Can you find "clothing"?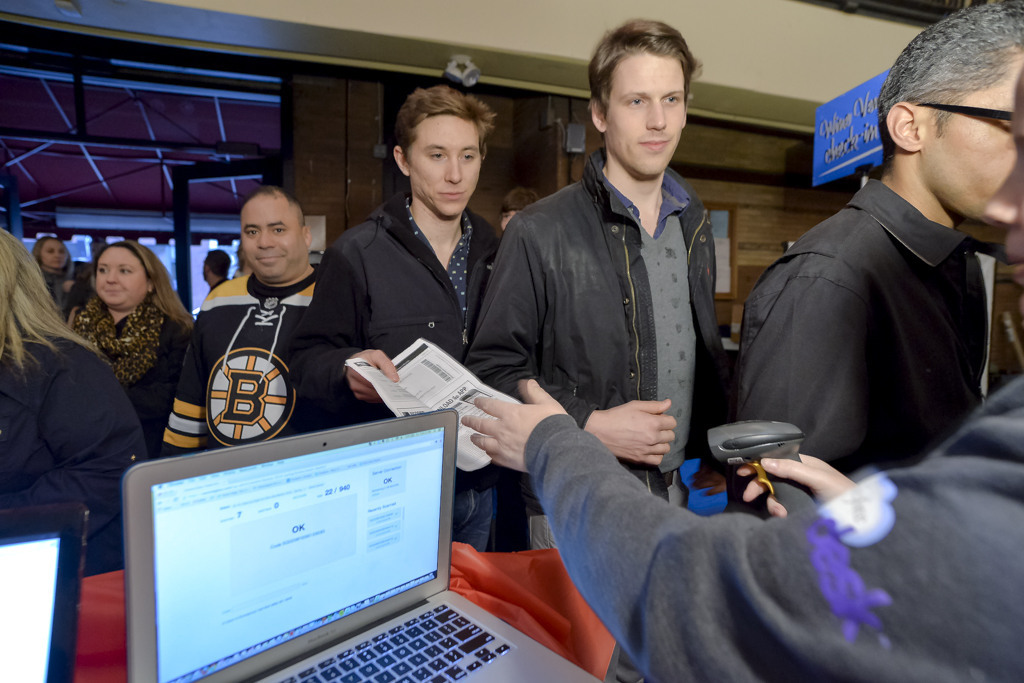
Yes, bounding box: bbox(723, 173, 1001, 520).
